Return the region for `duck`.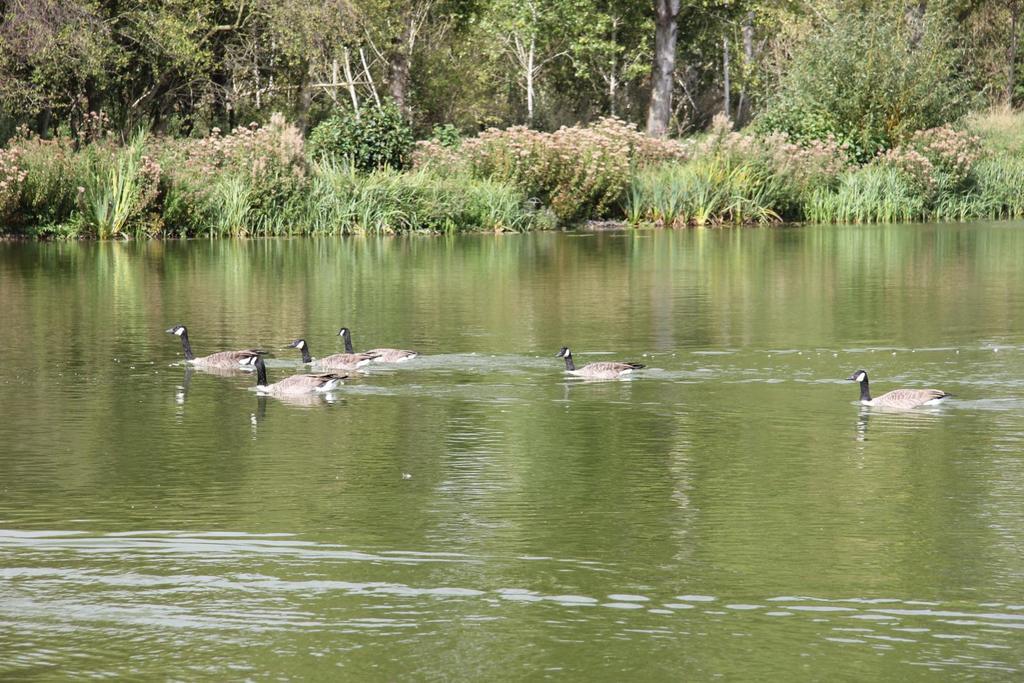
(168,325,282,369).
